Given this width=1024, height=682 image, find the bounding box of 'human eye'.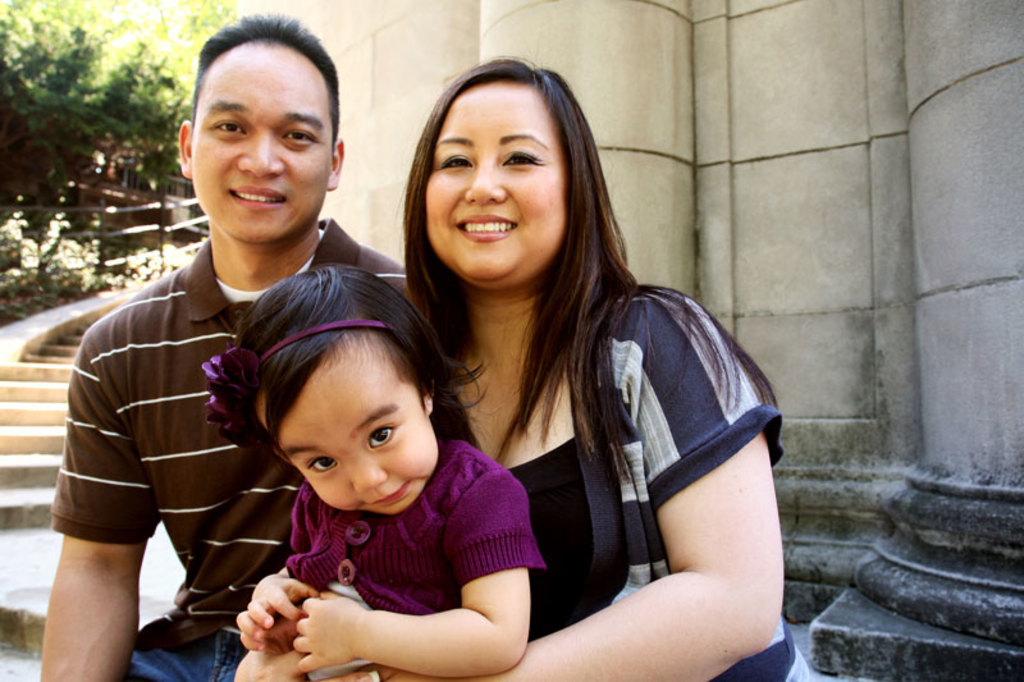
box(305, 456, 339, 475).
